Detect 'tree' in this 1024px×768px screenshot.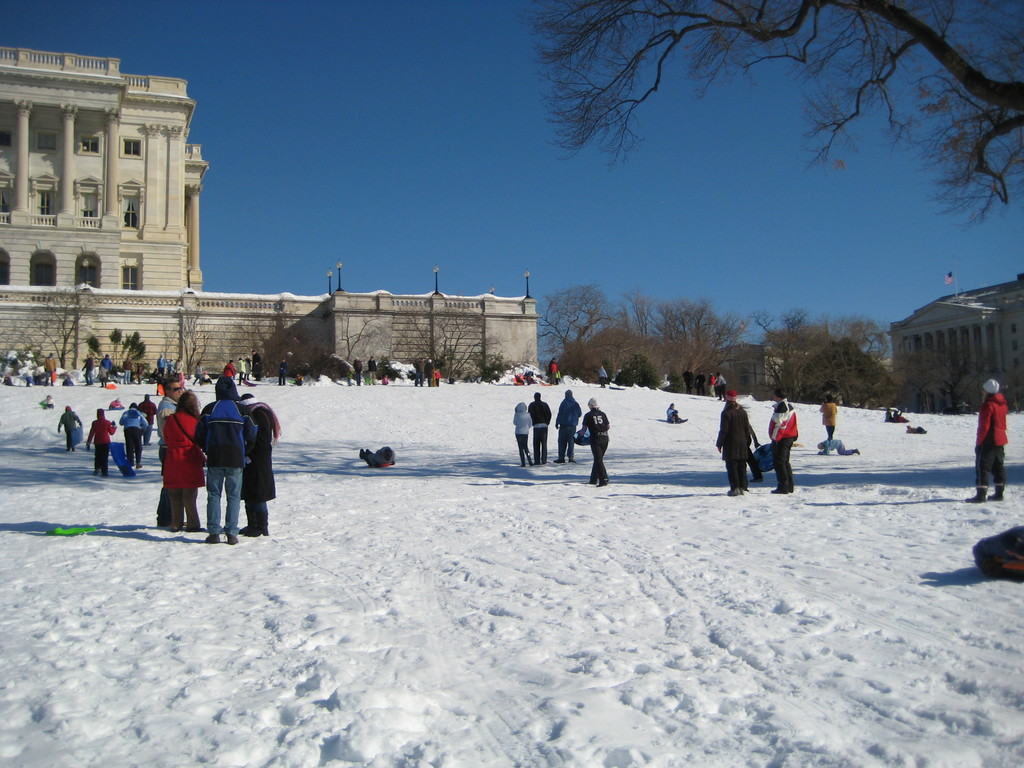
Detection: BBox(900, 346, 943, 408).
